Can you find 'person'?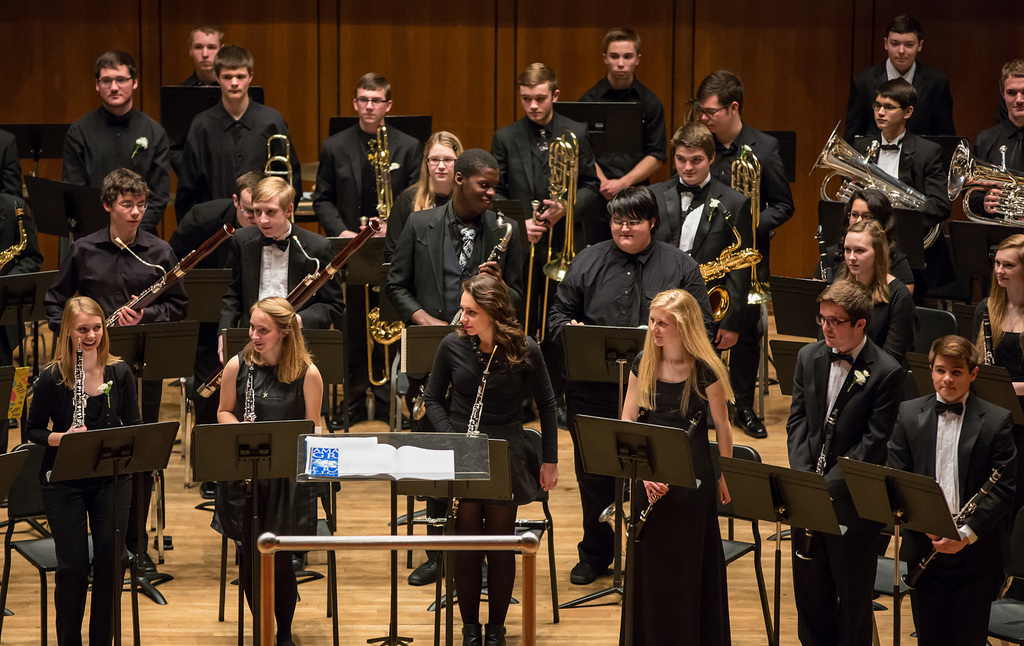
Yes, bounding box: x1=673, y1=72, x2=778, y2=235.
